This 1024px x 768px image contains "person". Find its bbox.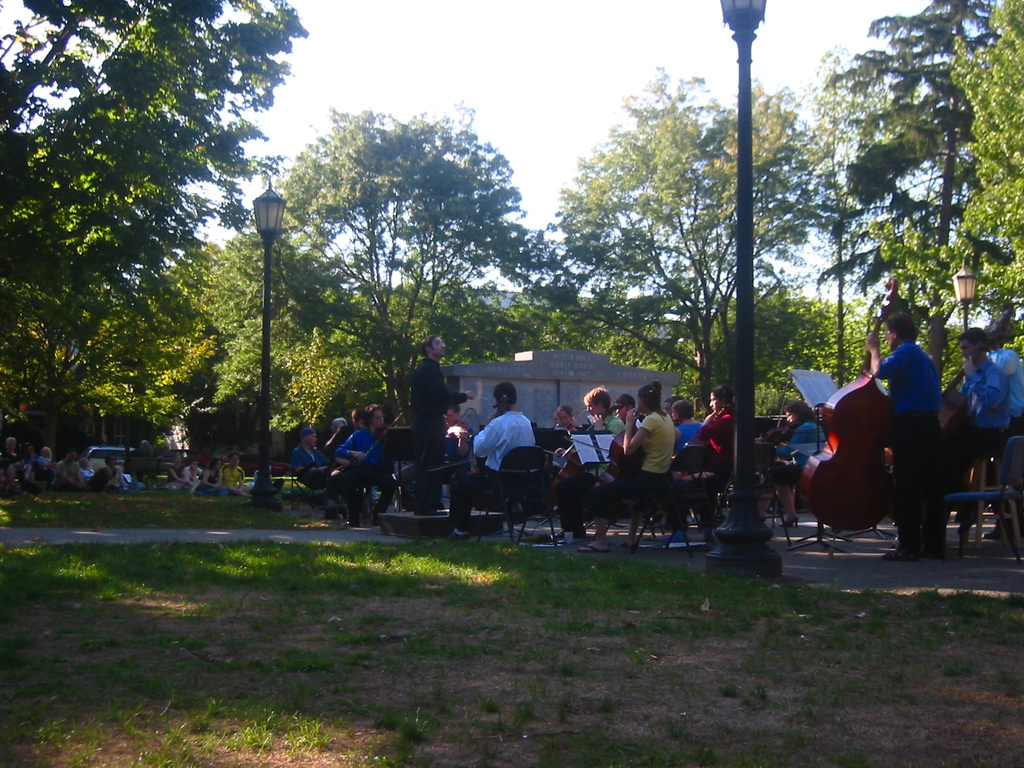
detection(747, 393, 831, 525).
